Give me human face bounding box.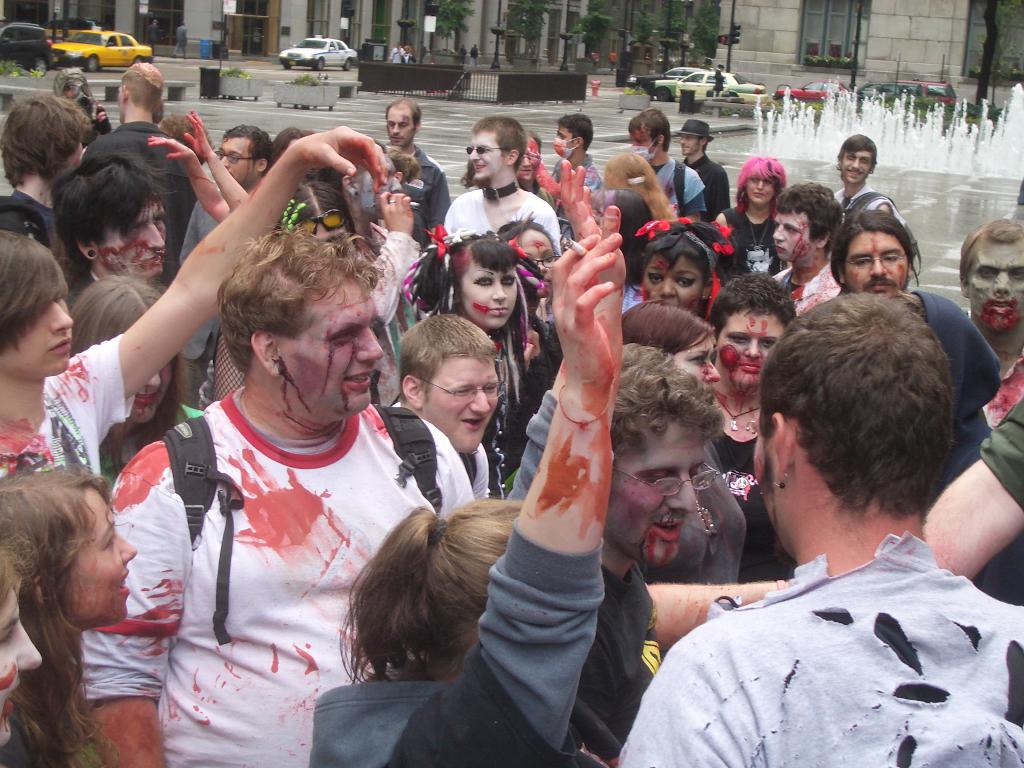
locate(468, 127, 508, 180).
